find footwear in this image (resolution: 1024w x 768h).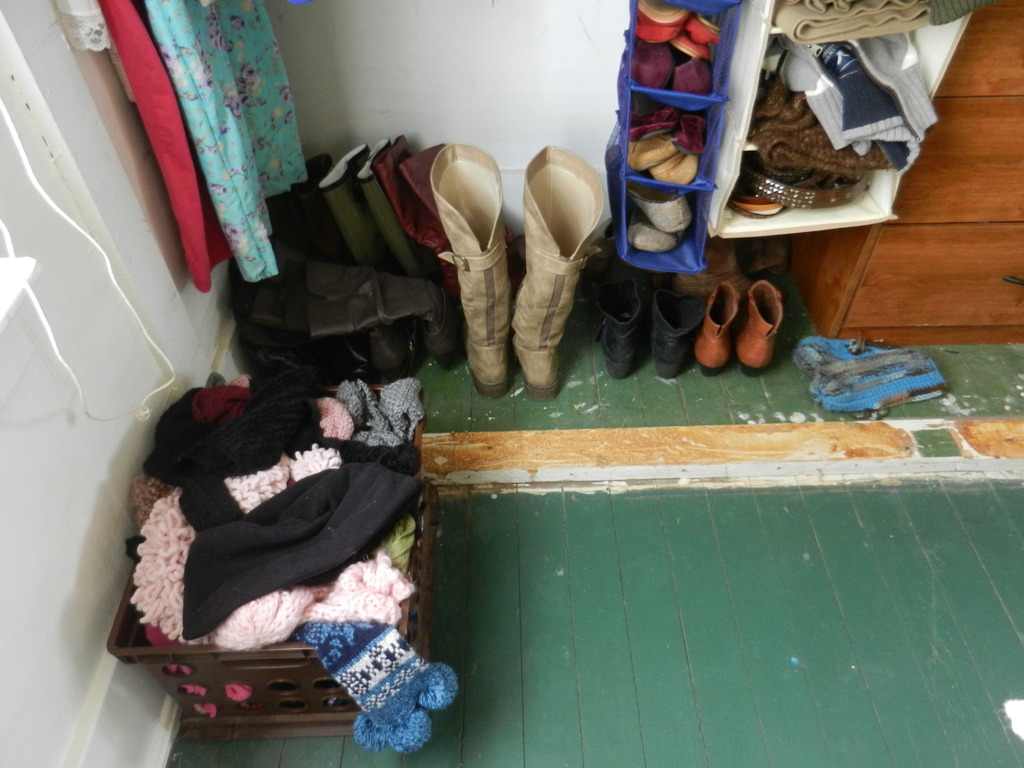
detection(733, 277, 787, 378).
